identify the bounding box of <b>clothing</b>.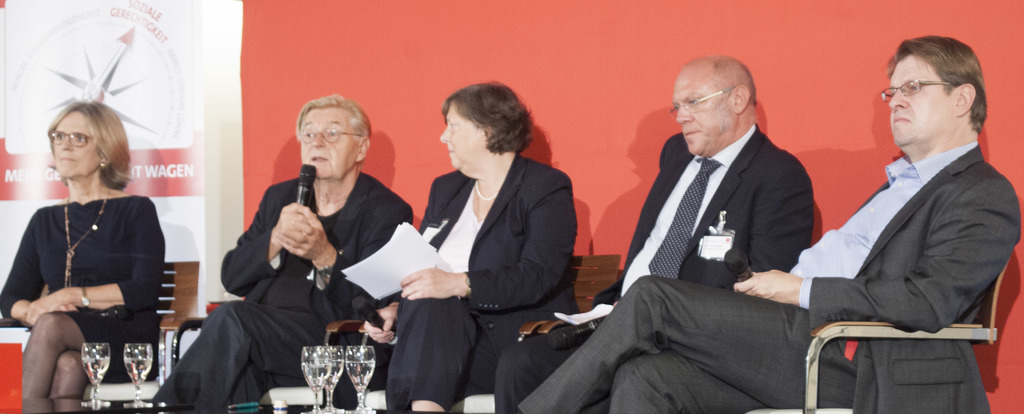
(383, 154, 577, 413).
